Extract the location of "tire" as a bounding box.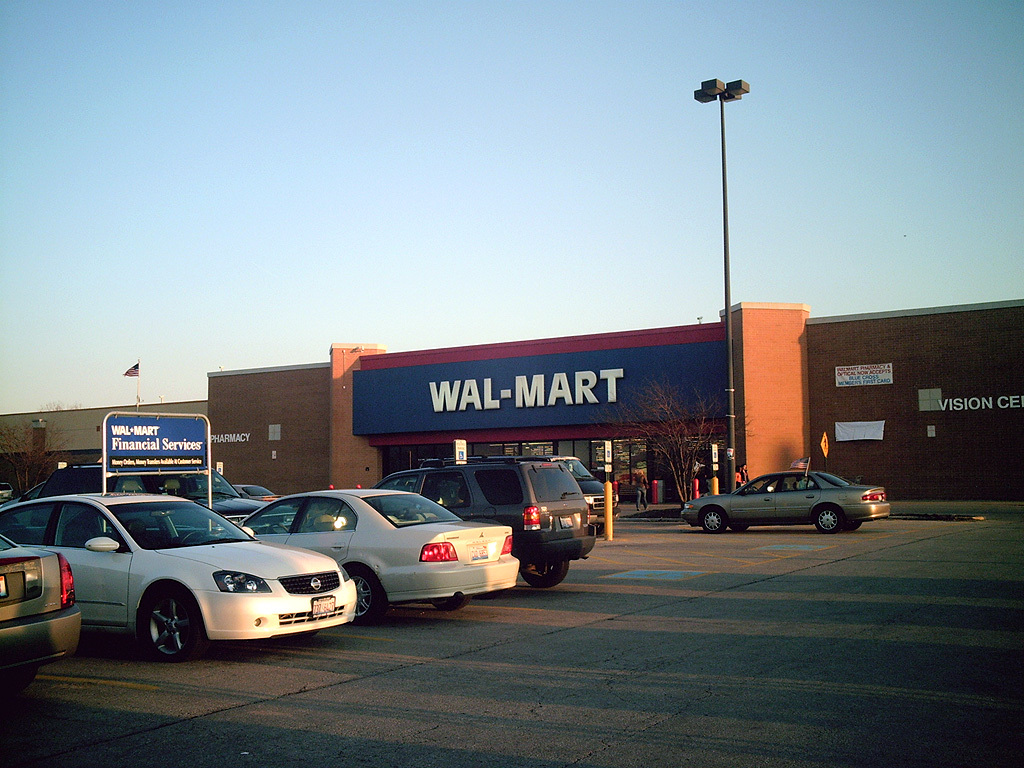
[x1=698, y1=506, x2=723, y2=532].
